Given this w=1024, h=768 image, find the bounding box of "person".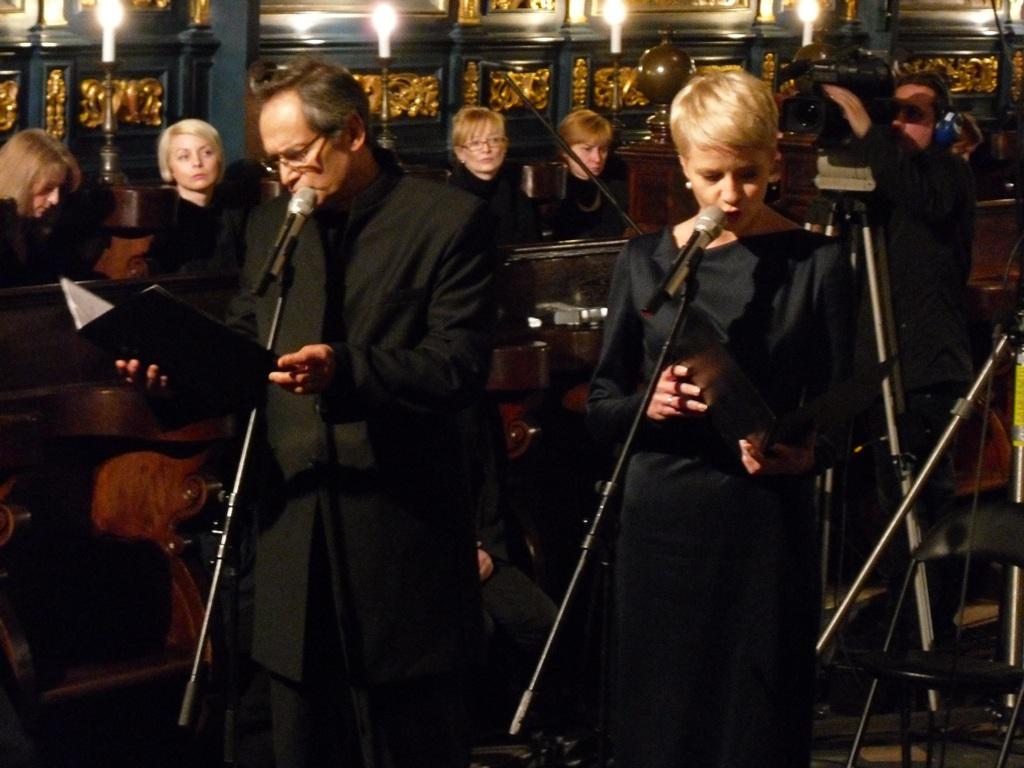
0,122,83,543.
